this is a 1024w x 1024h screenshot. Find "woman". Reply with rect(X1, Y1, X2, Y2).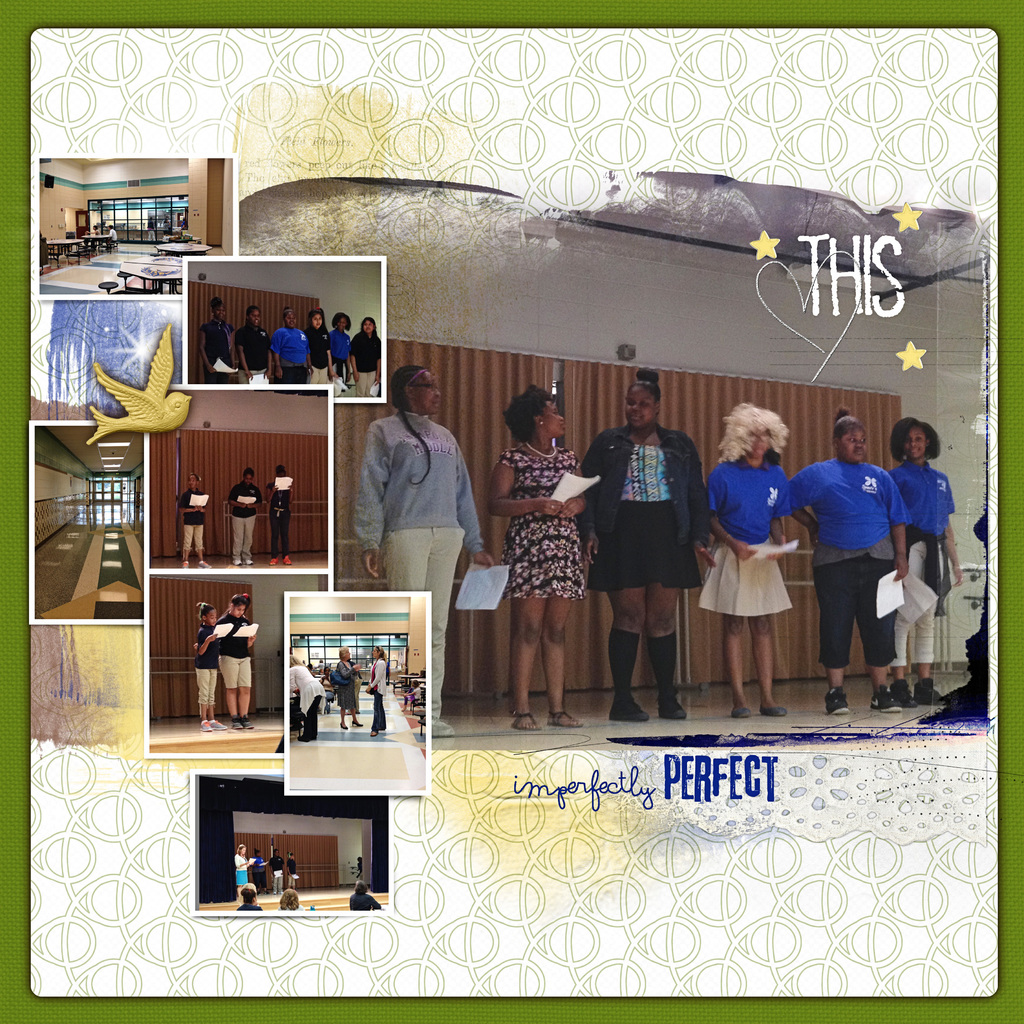
rect(349, 318, 377, 398).
